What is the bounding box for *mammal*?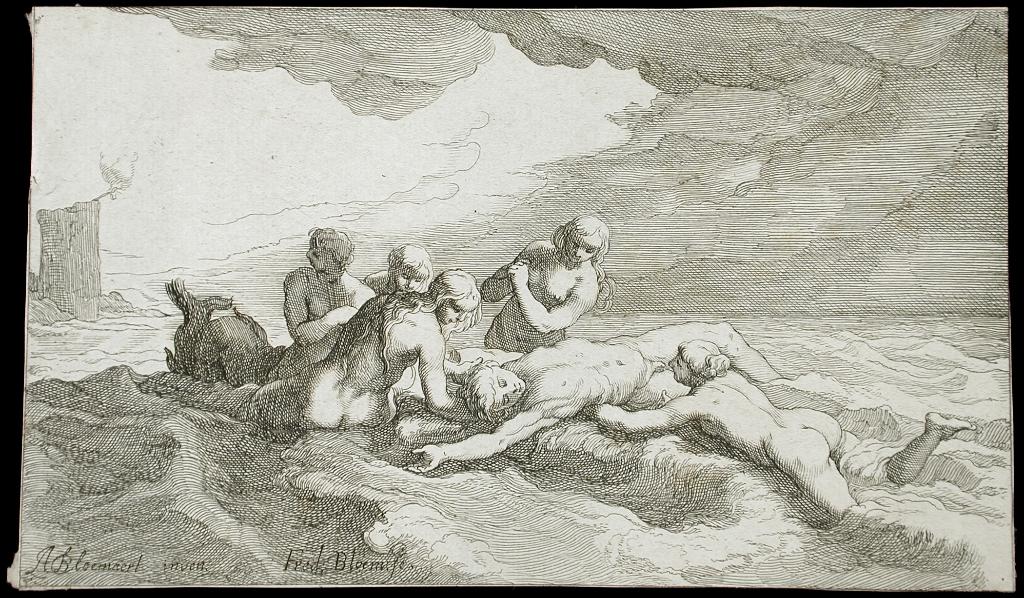
bbox=(365, 241, 429, 296).
